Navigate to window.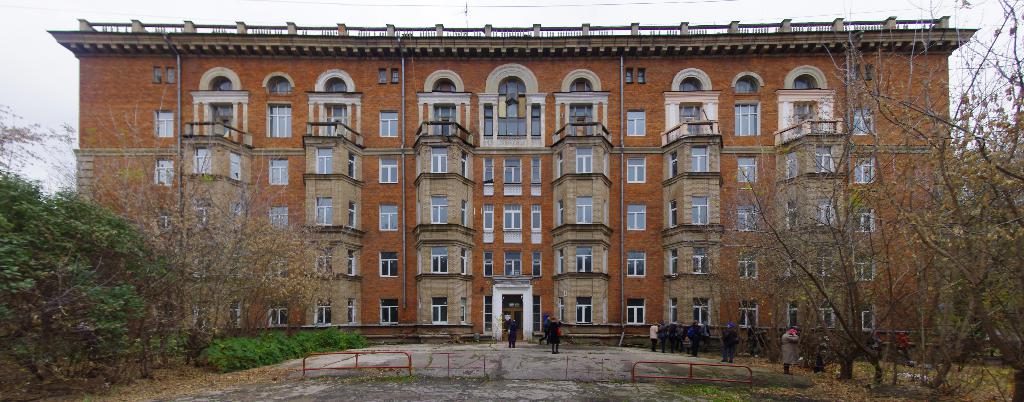
Navigation target: 156/156/175/186.
